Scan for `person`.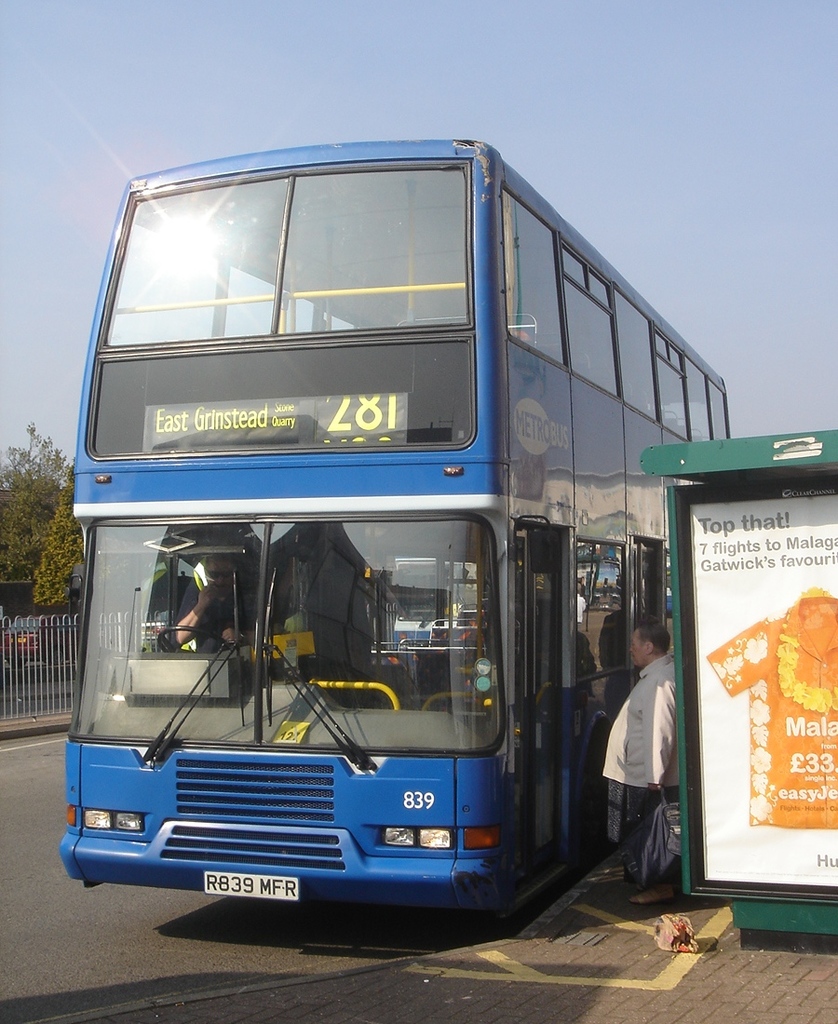
Scan result: 612 589 699 911.
